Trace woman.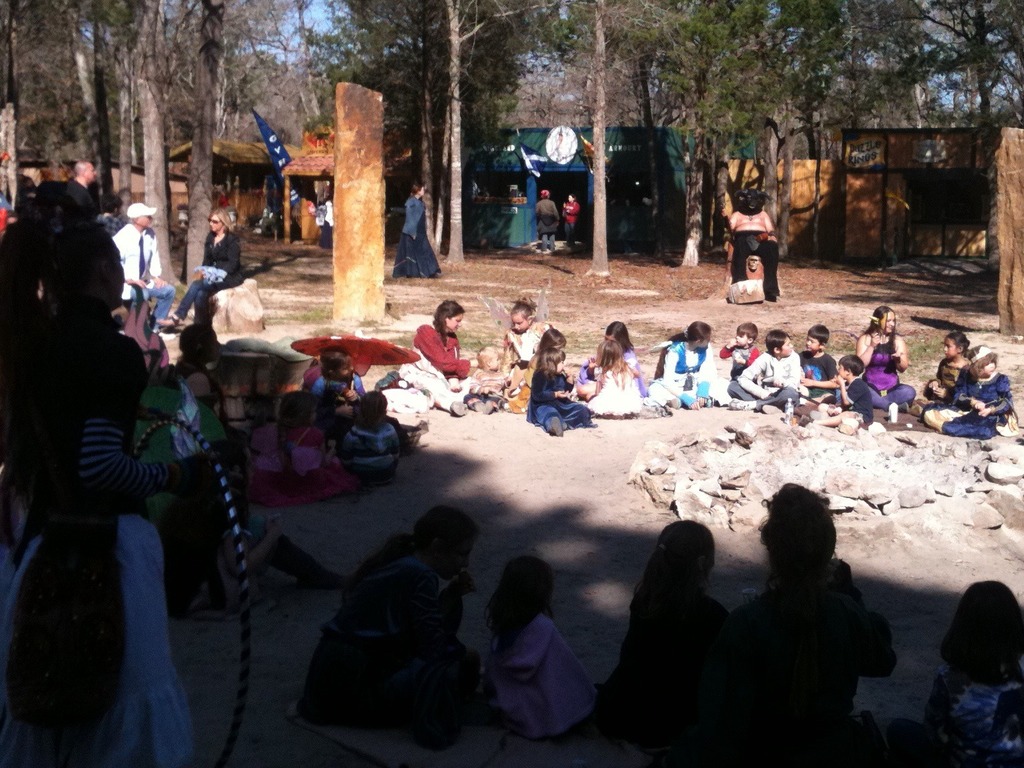
Traced to Rect(389, 184, 444, 280).
